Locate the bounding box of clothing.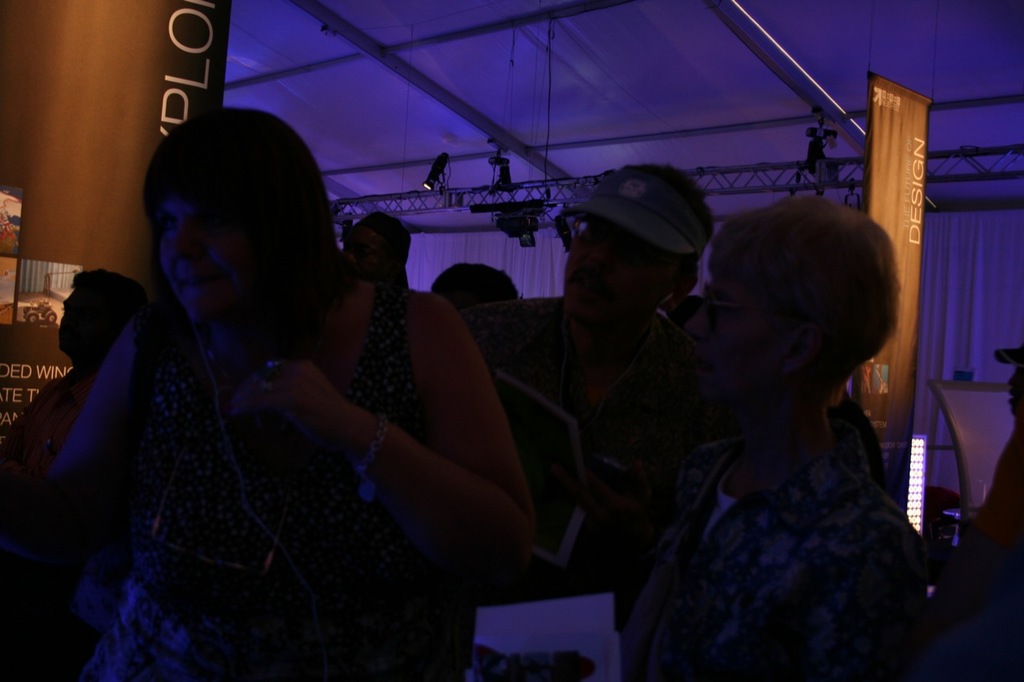
Bounding box: <region>631, 416, 922, 681</region>.
